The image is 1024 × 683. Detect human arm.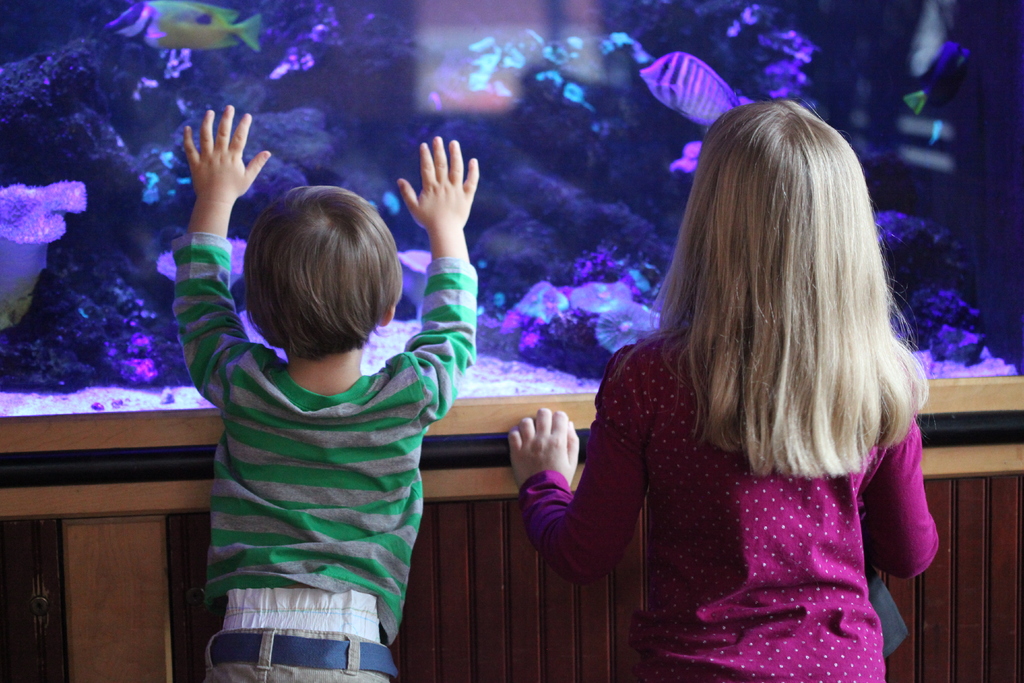
Detection: <region>868, 442, 931, 596</region>.
